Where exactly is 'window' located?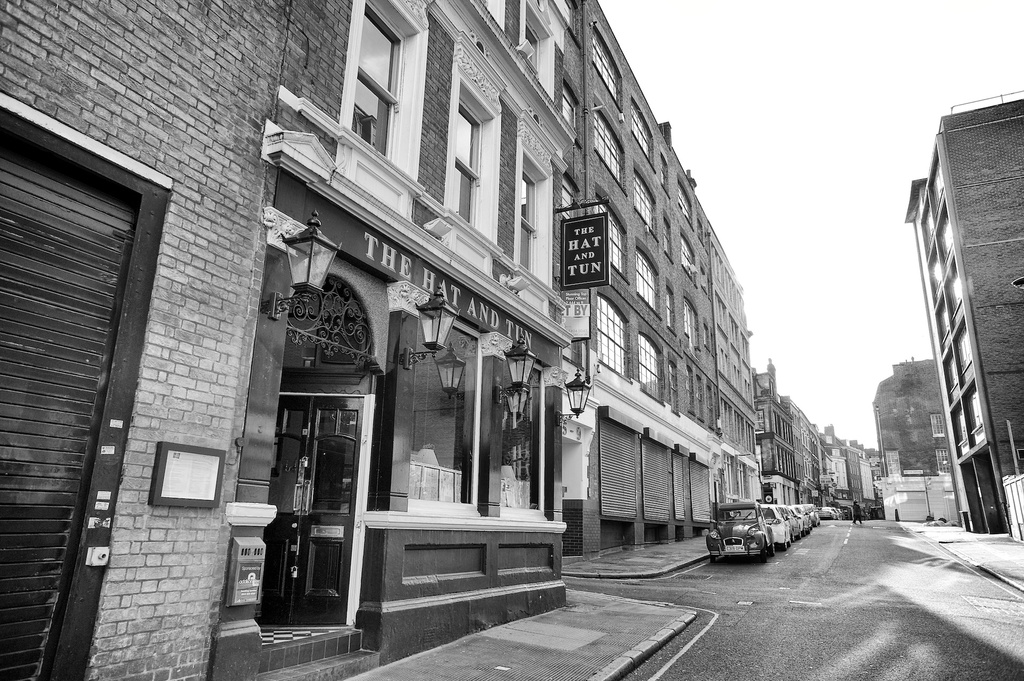
Its bounding box is region(515, 130, 556, 319).
